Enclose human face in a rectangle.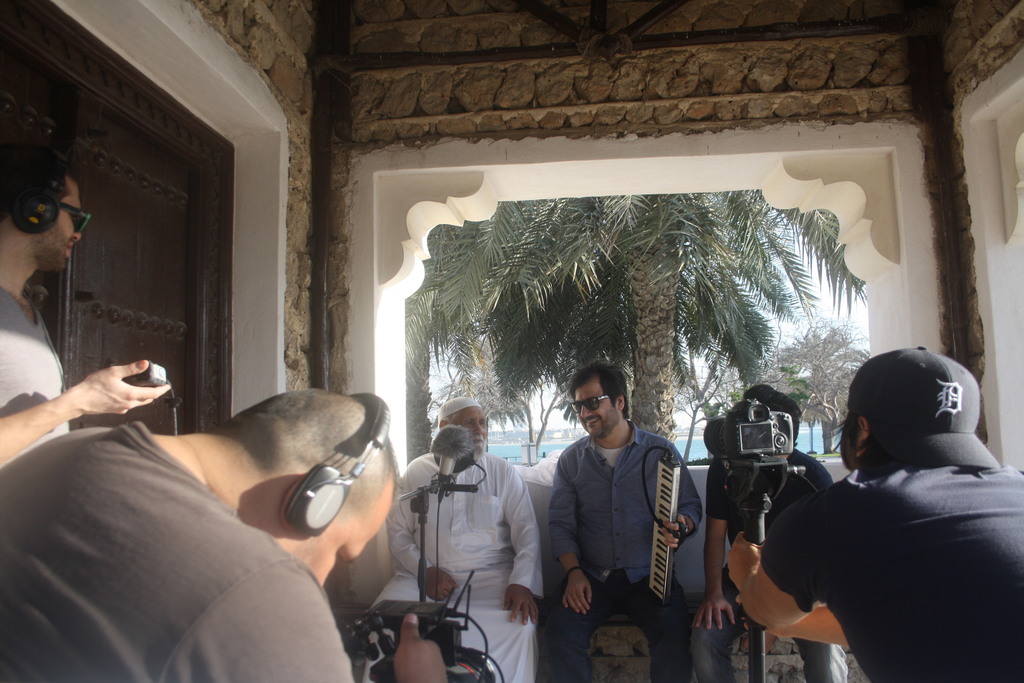
BBox(278, 478, 394, 586).
